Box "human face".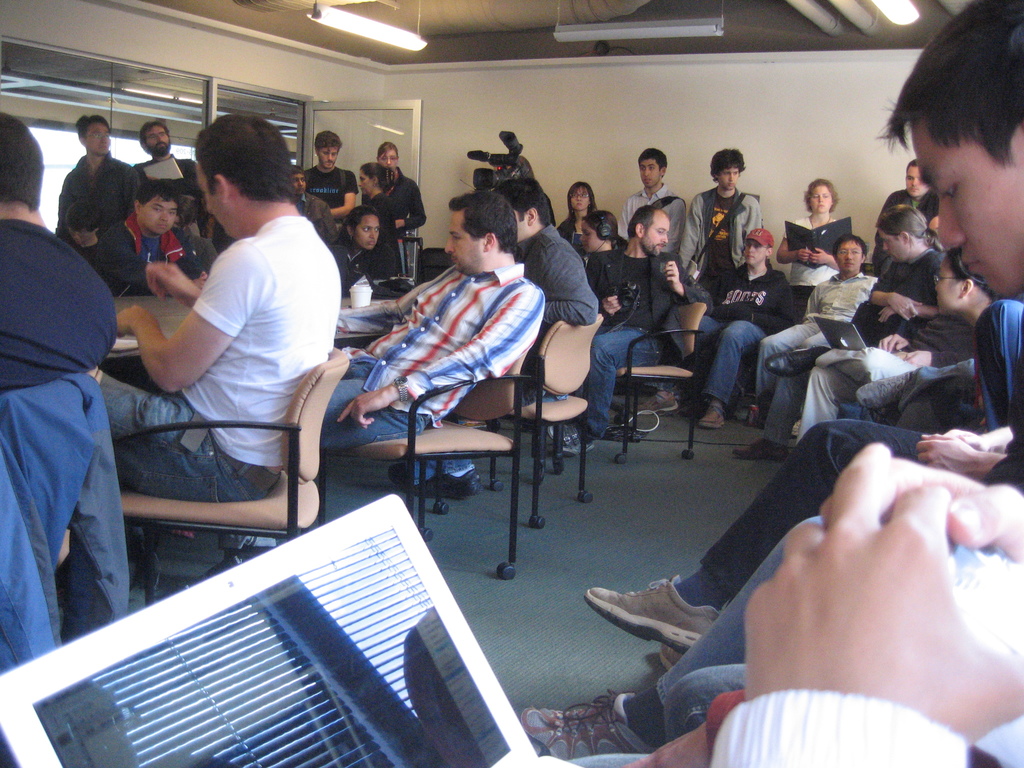
crop(571, 186, 589, 211).
